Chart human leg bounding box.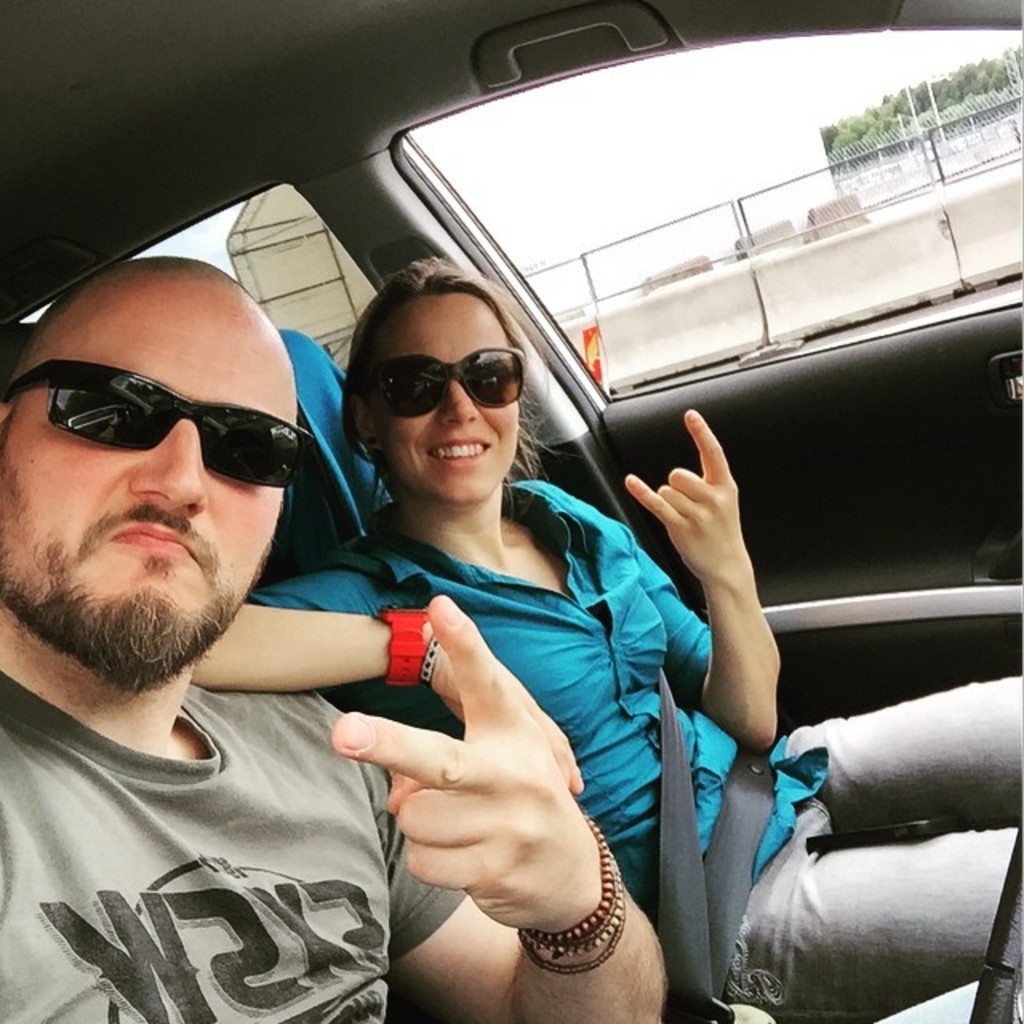
Charted: <bbox>787, 672, 1022, 850</bbox>.
